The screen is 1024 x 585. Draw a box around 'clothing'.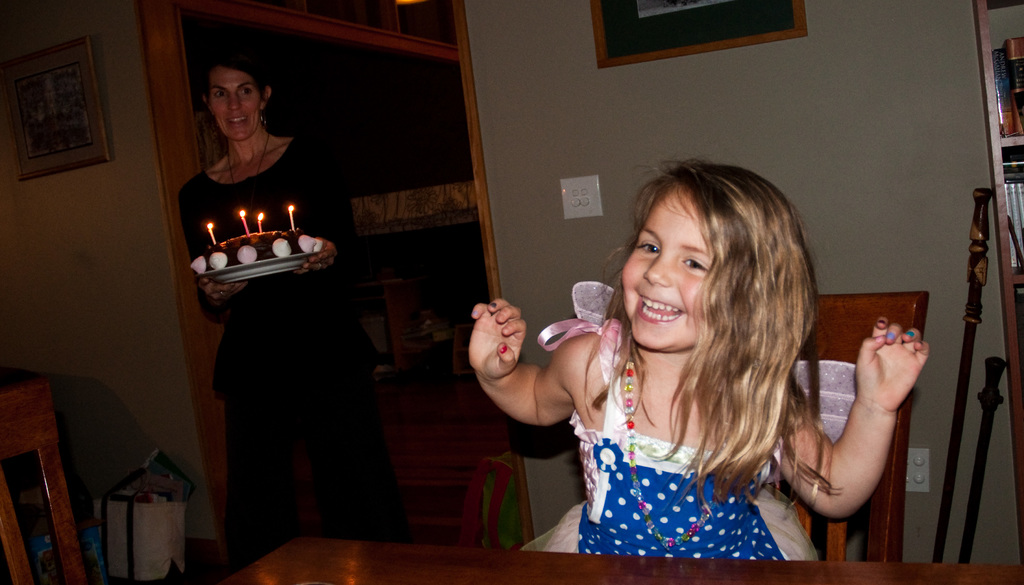
[516, 281, 871, 561].
